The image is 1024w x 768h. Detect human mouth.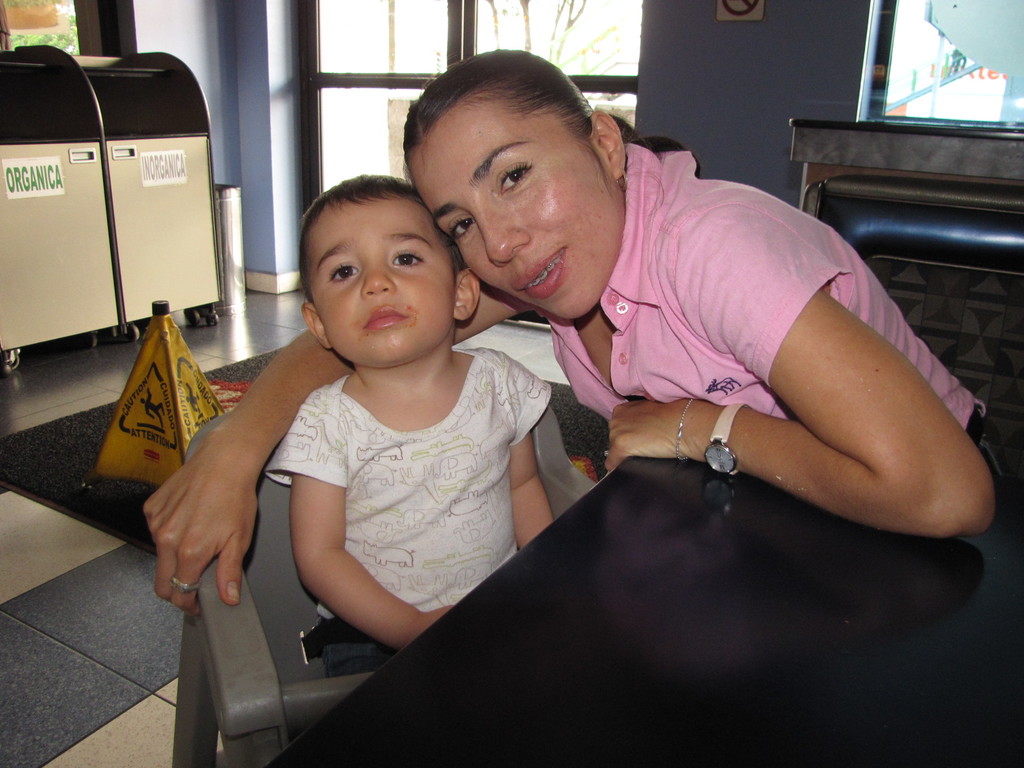
Detection: 518/244/573/298.
